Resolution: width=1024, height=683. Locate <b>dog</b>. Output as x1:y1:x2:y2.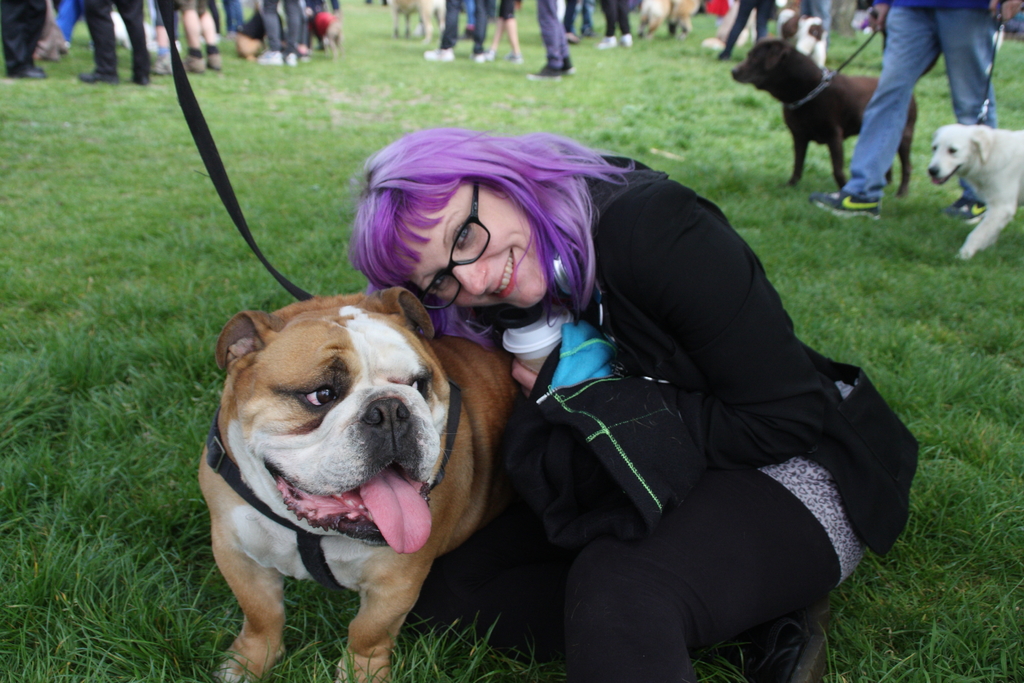
929:122:1023:263.
